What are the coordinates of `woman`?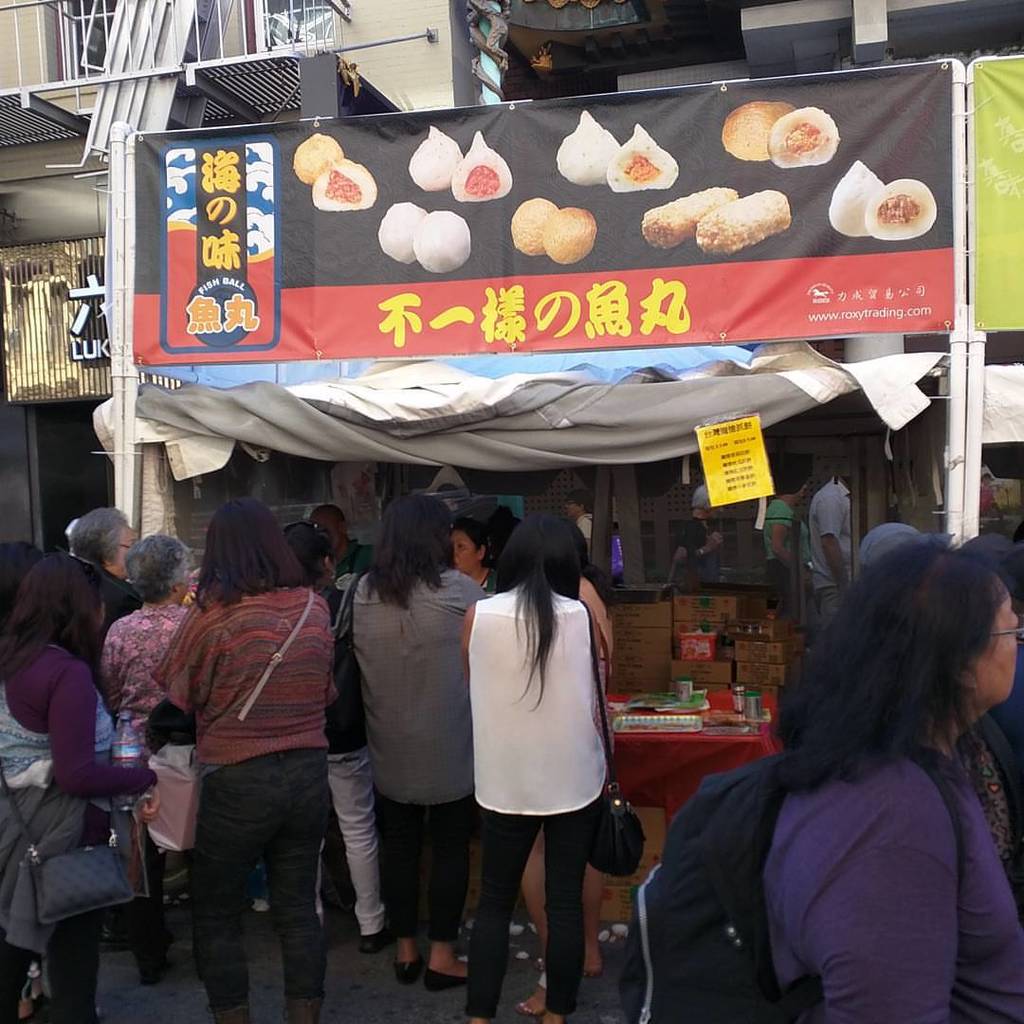
139,497,356,1023.
